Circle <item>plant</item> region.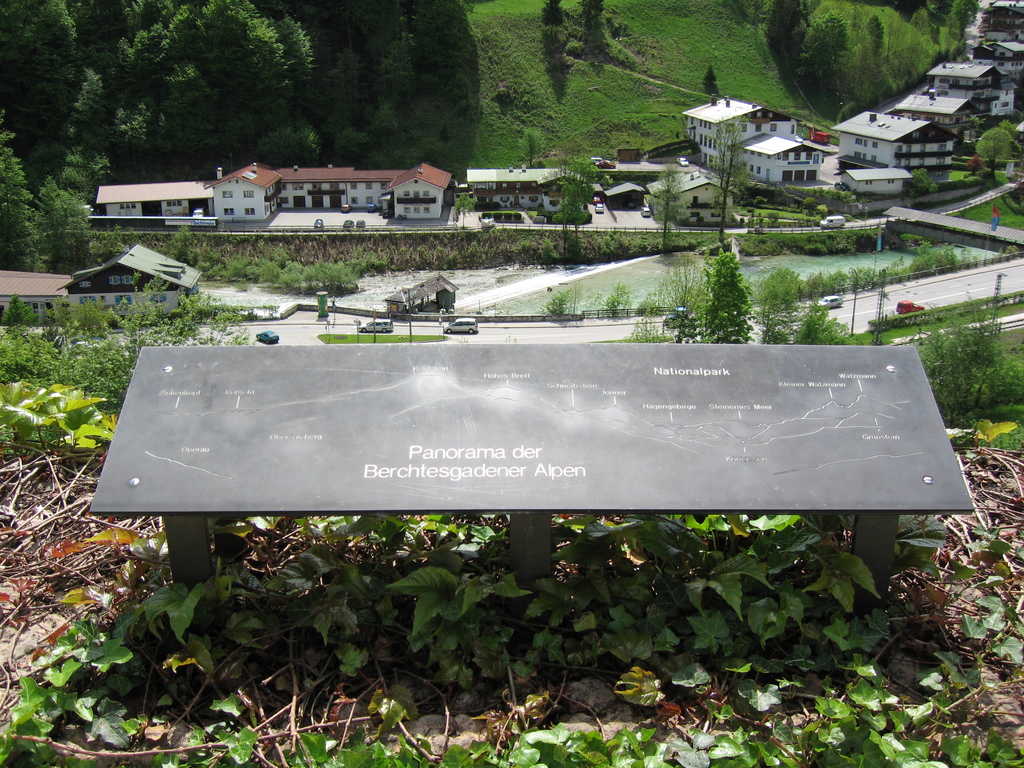
Region: 972, 341, 1023, 409.
